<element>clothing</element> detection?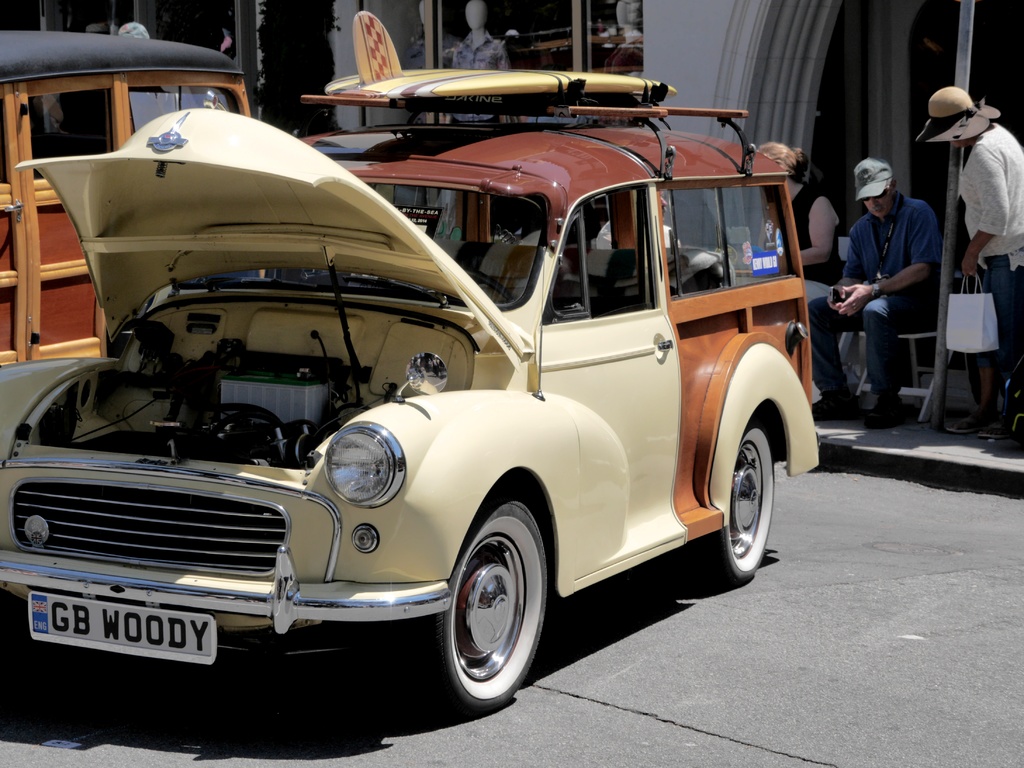
bbox=(792, 276, 940, 419)
